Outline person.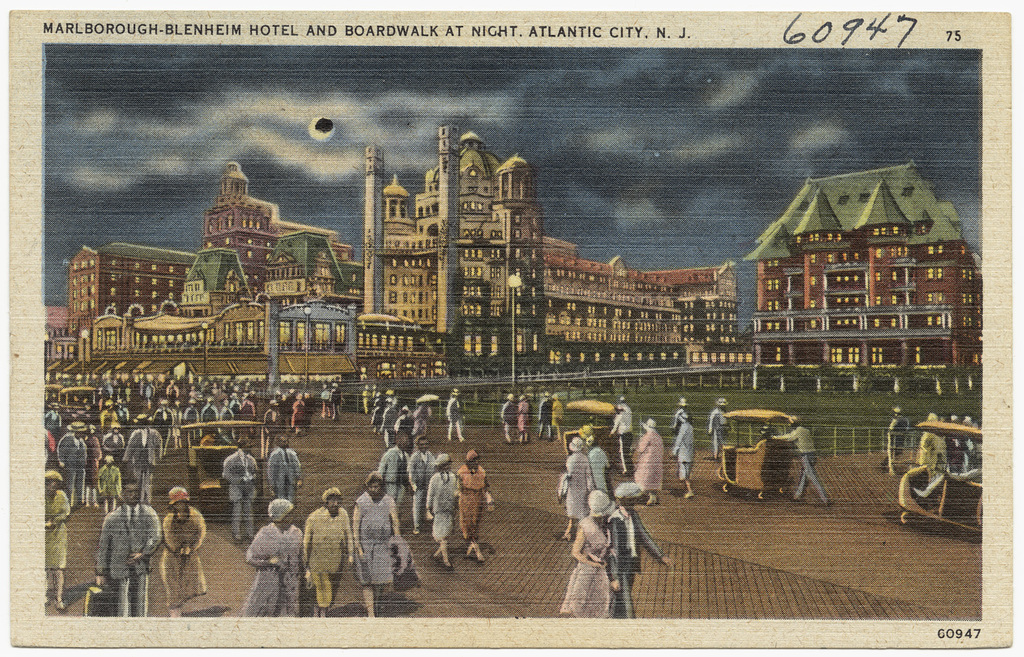
Outline: (left=611, top=405, right=635, bottom=472).
